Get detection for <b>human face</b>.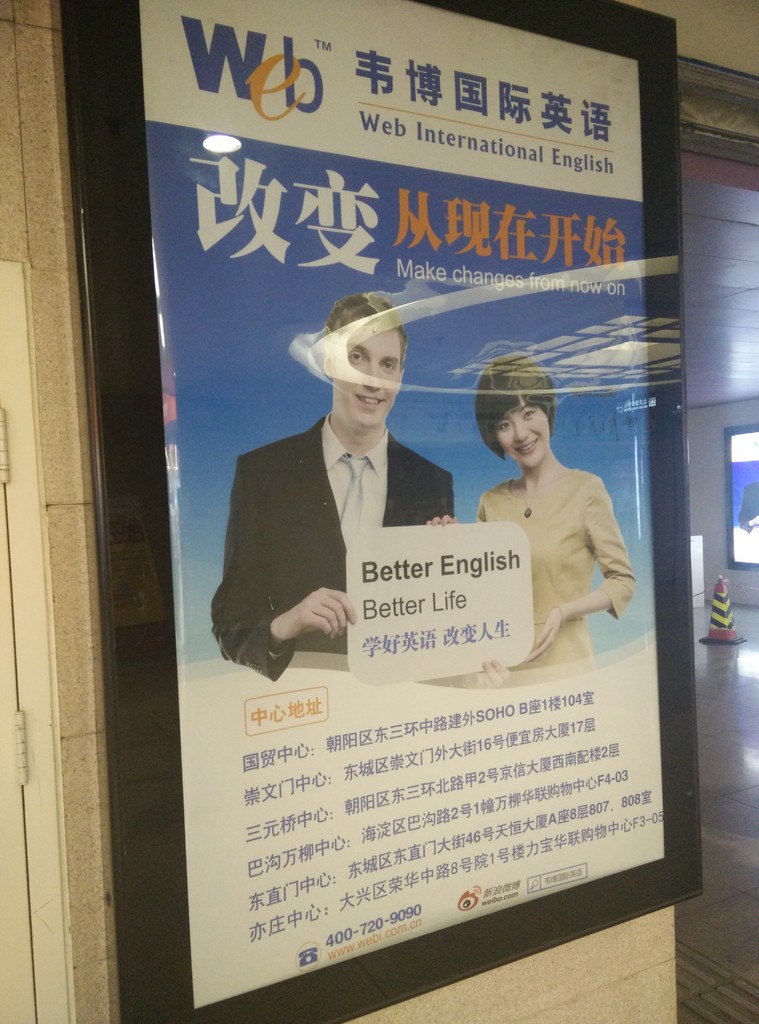
Detection: 335, 316, 396, 431.
